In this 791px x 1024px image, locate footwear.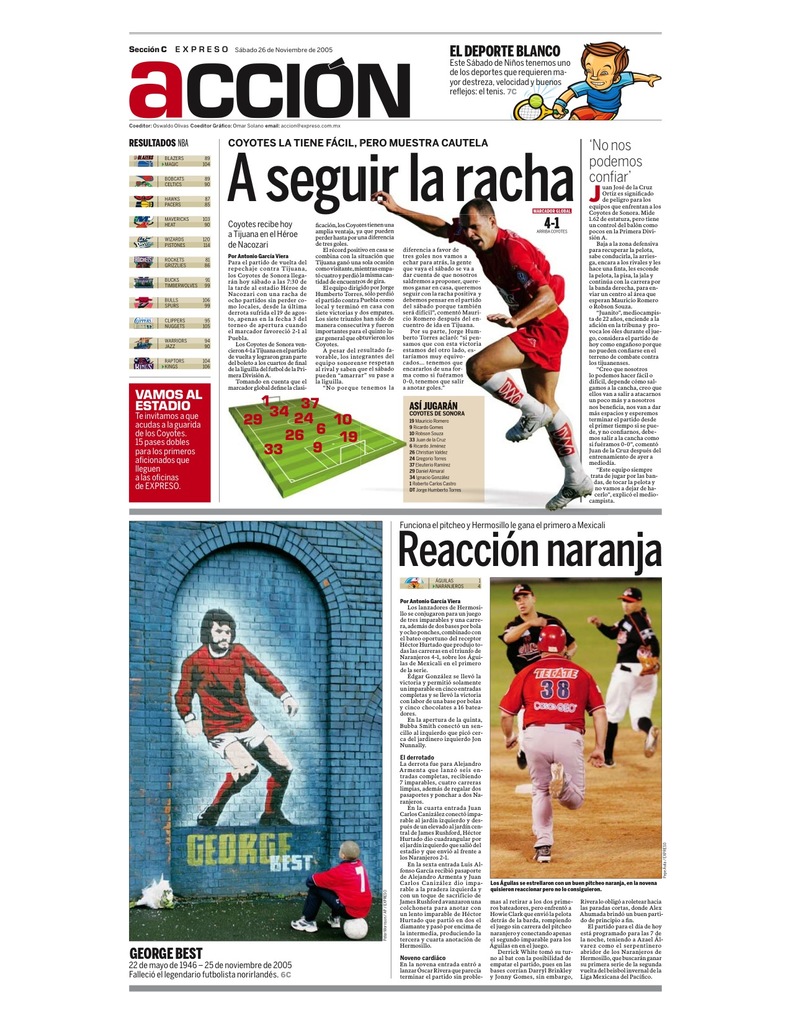
Bounding box: locate(546, 477, 595, 509).
